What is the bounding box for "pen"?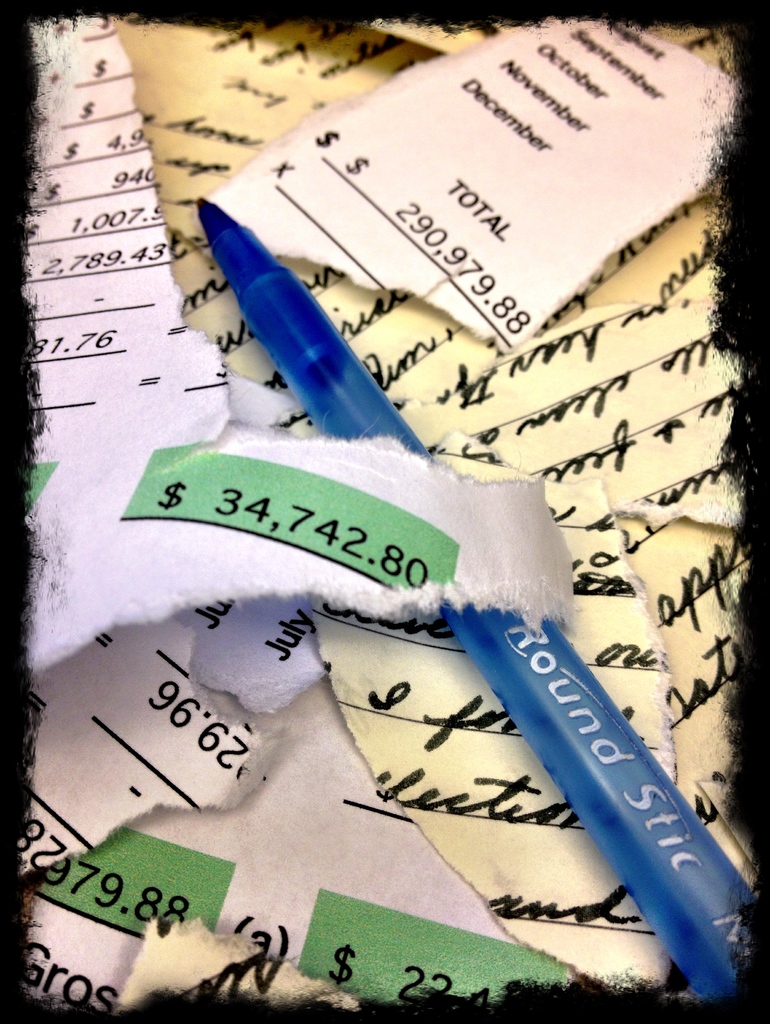
Rect(193, 195, 765, 1014).
